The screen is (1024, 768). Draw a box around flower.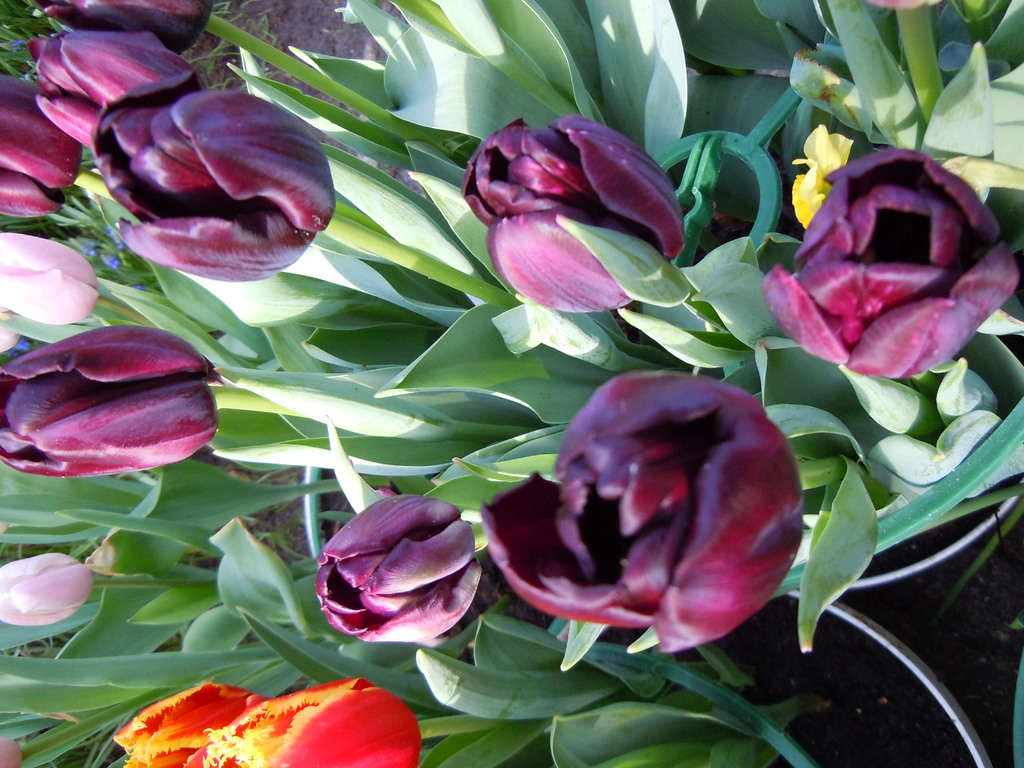
select_region(483, 372, 810, 646).
